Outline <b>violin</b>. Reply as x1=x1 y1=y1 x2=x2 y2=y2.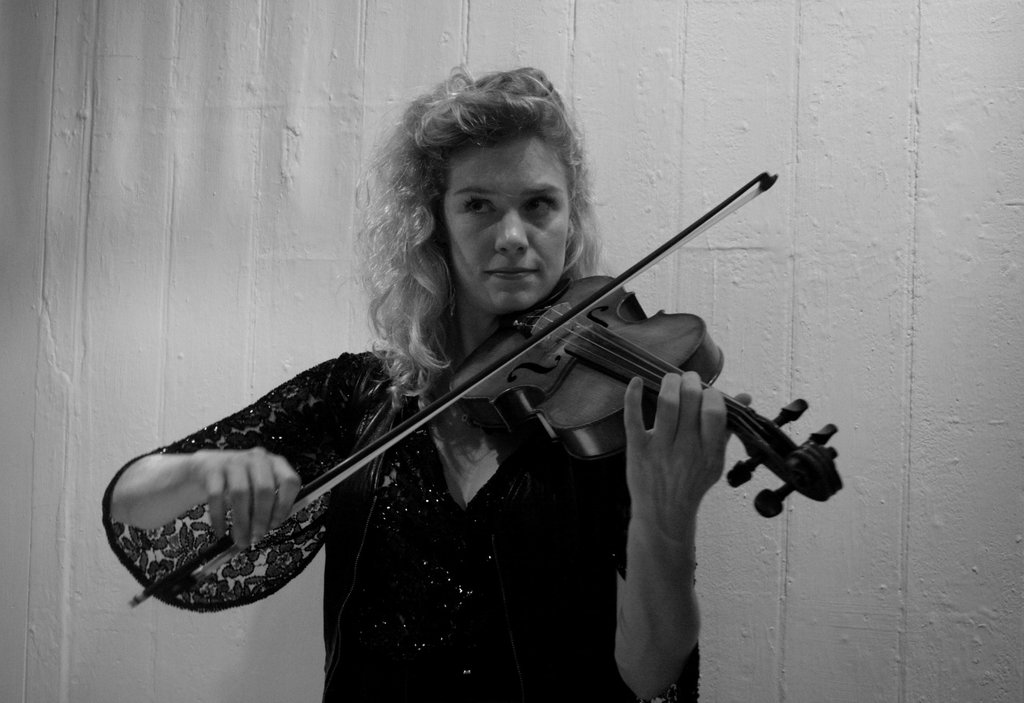
x1=124 y1=159 x2=847 y2=615.
